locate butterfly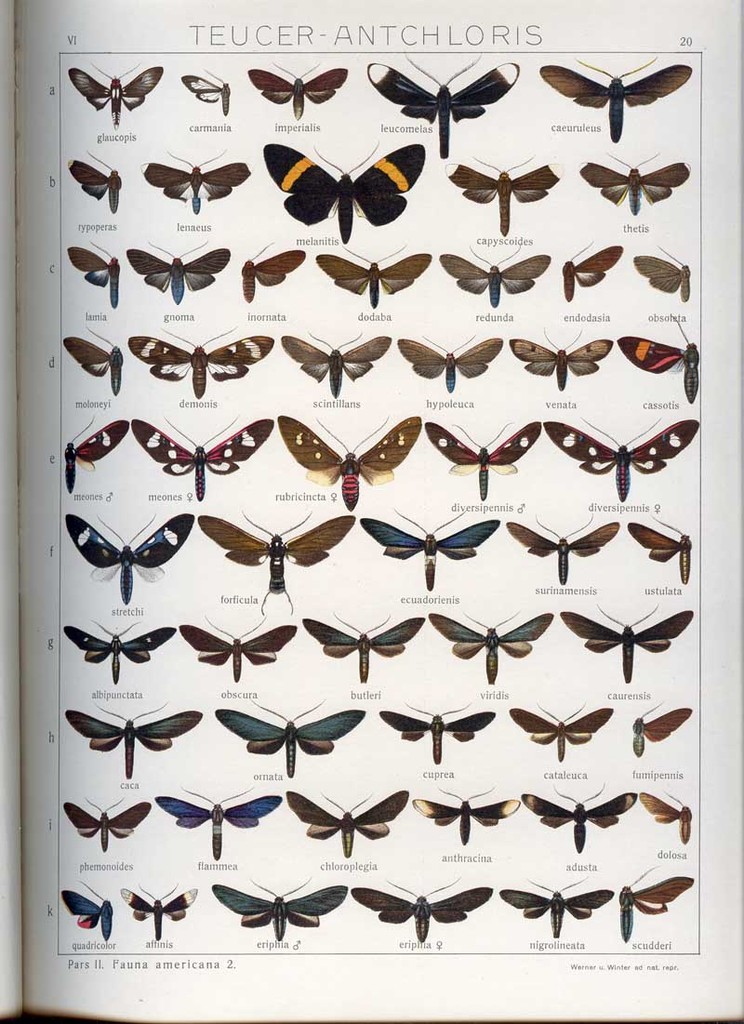
box=[349, 876, 496, 940]
